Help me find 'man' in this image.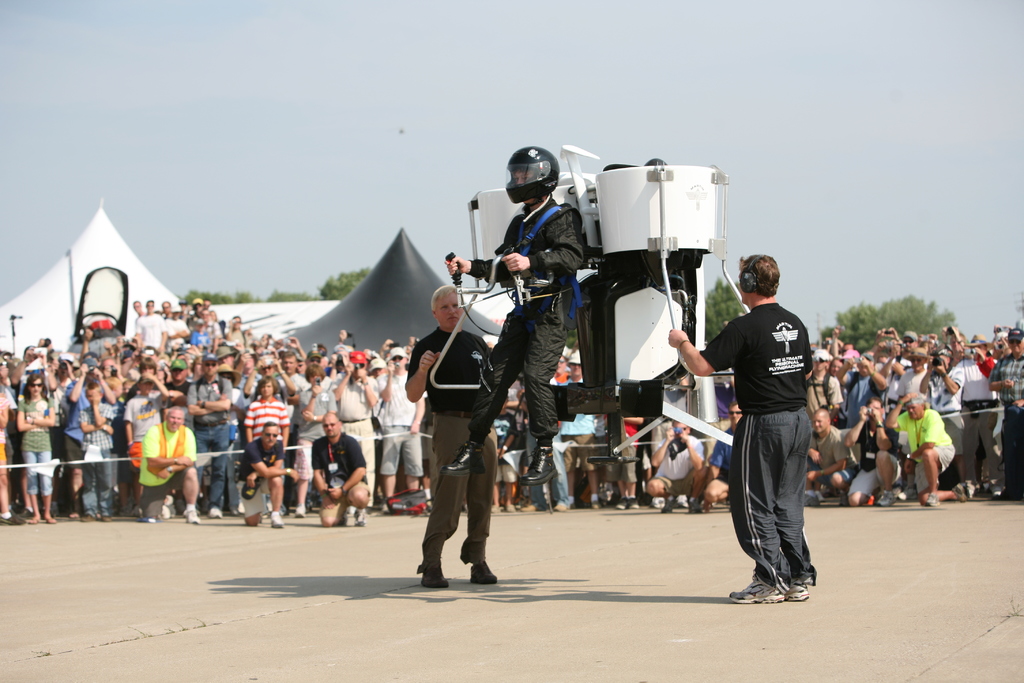
Found it: <box>410,283,502,593</box>.
